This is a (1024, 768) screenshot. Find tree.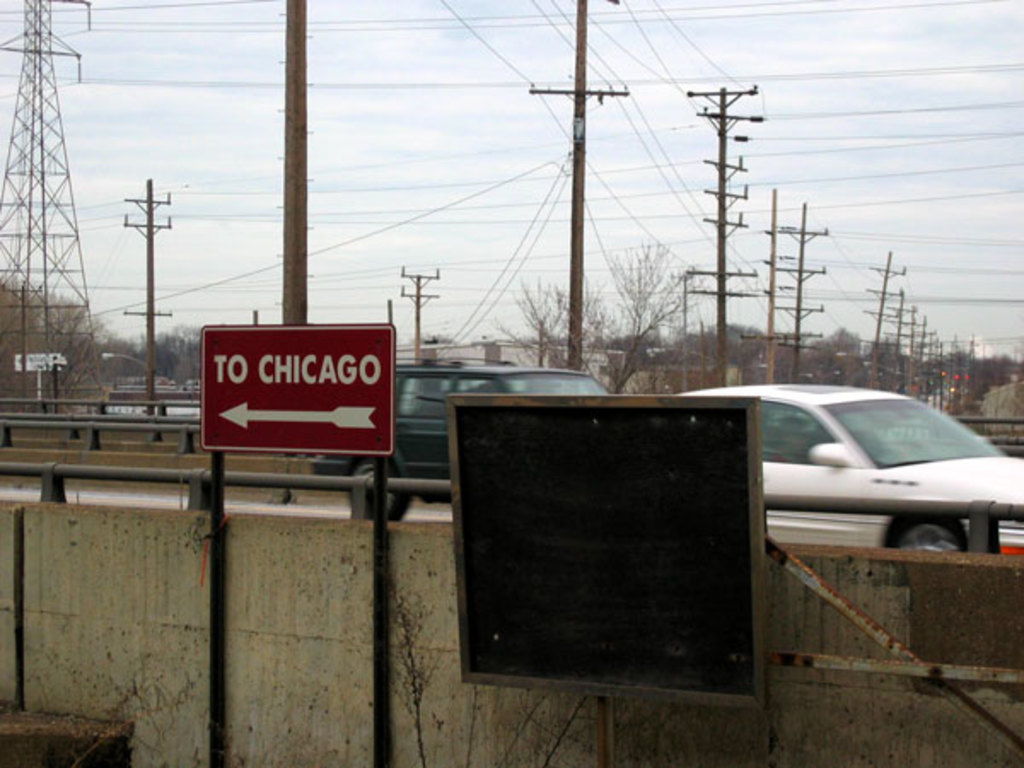
Bounding box: crop(0, 273, 108, 404).
